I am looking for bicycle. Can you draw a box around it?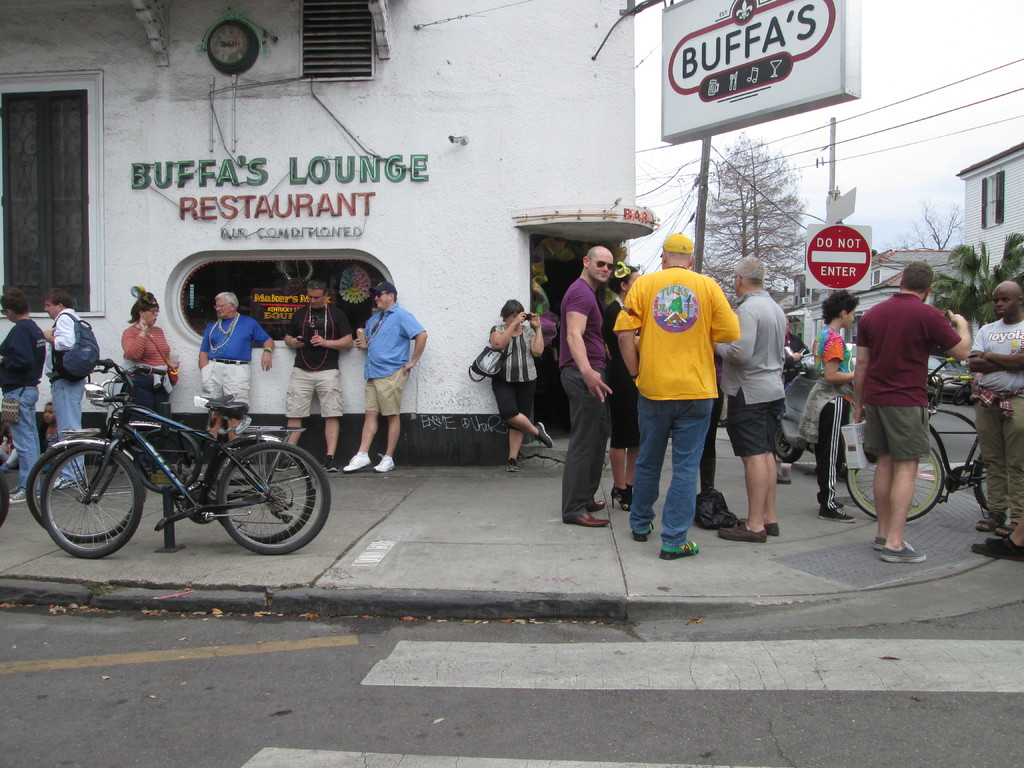
Sure, the bounding box is x1=31, y1=351, x2=335, y2=569.
